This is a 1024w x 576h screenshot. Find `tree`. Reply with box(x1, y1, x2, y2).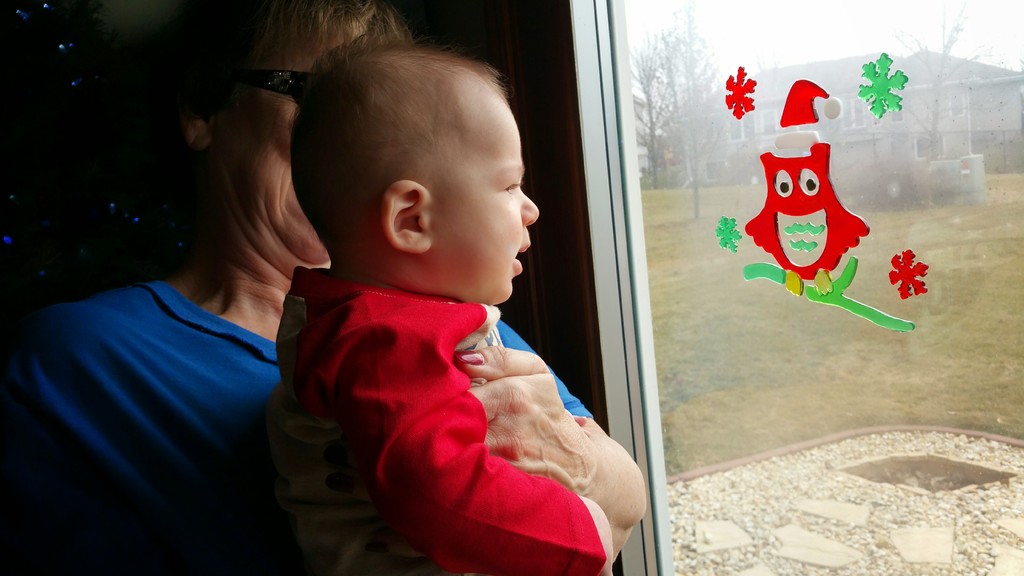
box(883, 0, 1002, 160).
